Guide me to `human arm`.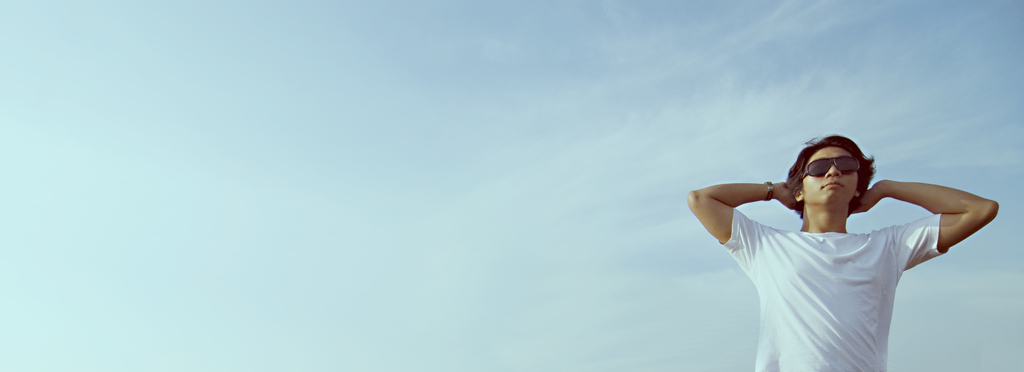
Guidance: 680:174:807:276.
